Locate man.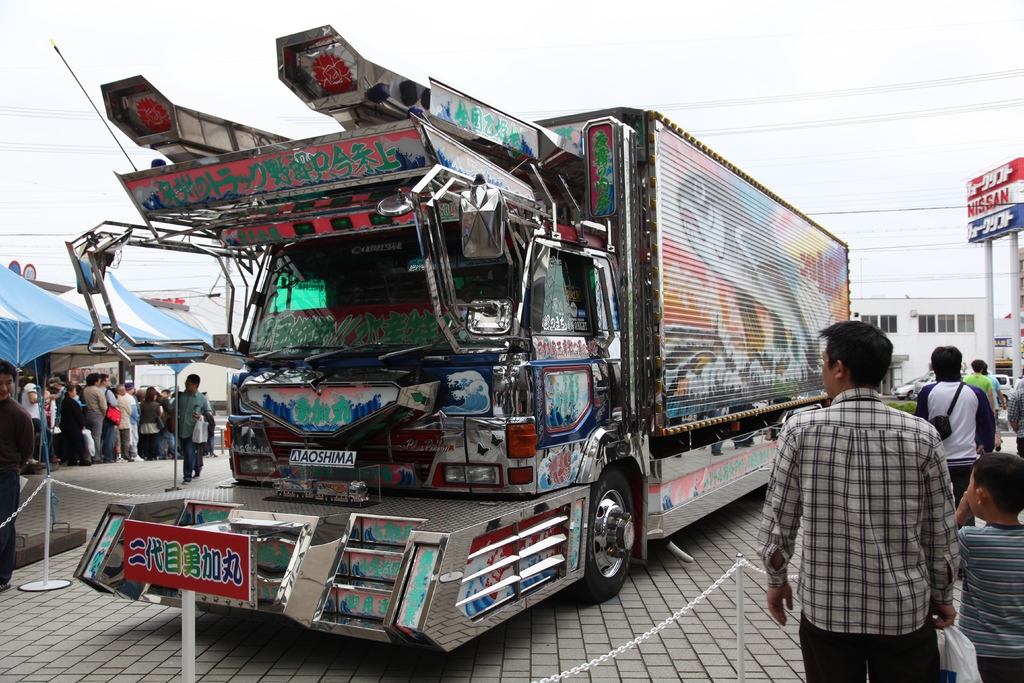
Bounding box: {"x1": 0, "y1": 358, "x2": 36, "y2": 589}.
